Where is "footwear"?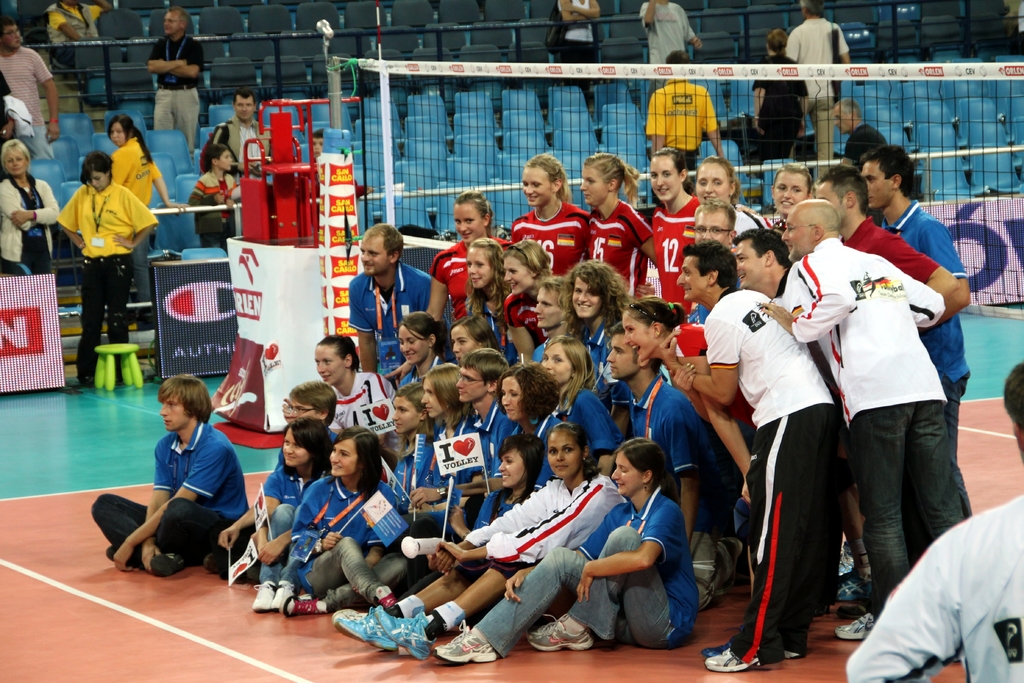
l=250, t=582, r=279, b=618.
